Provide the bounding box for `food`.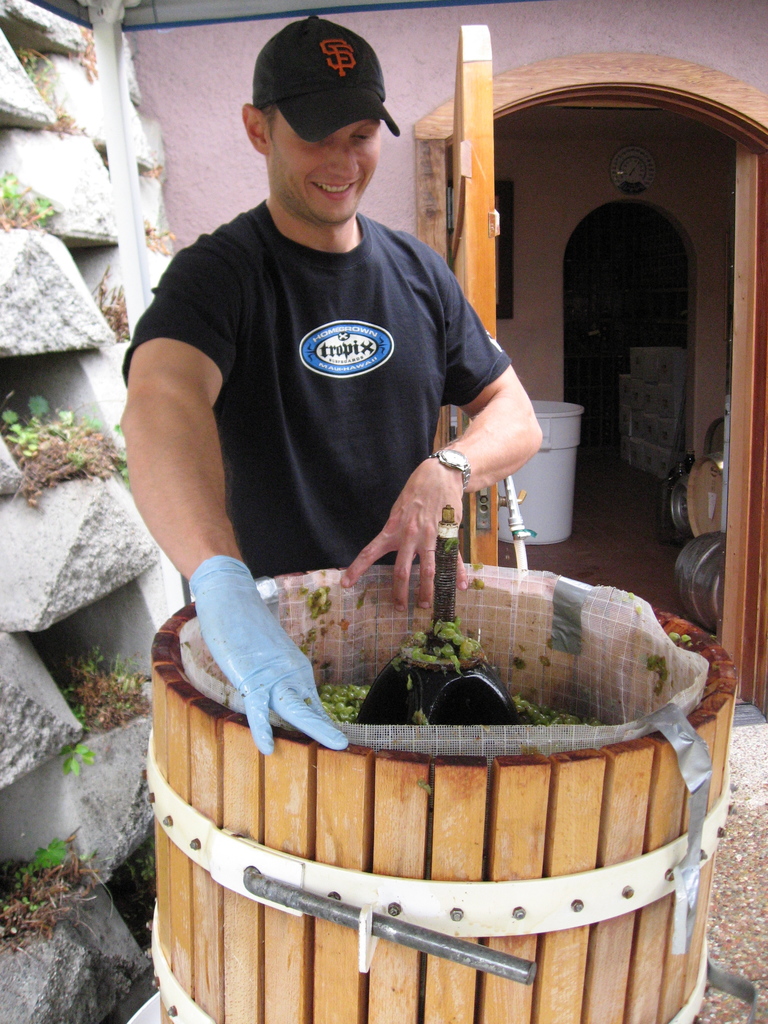
pyautogui.locateOnScreen(322, 683, 594, 721).
